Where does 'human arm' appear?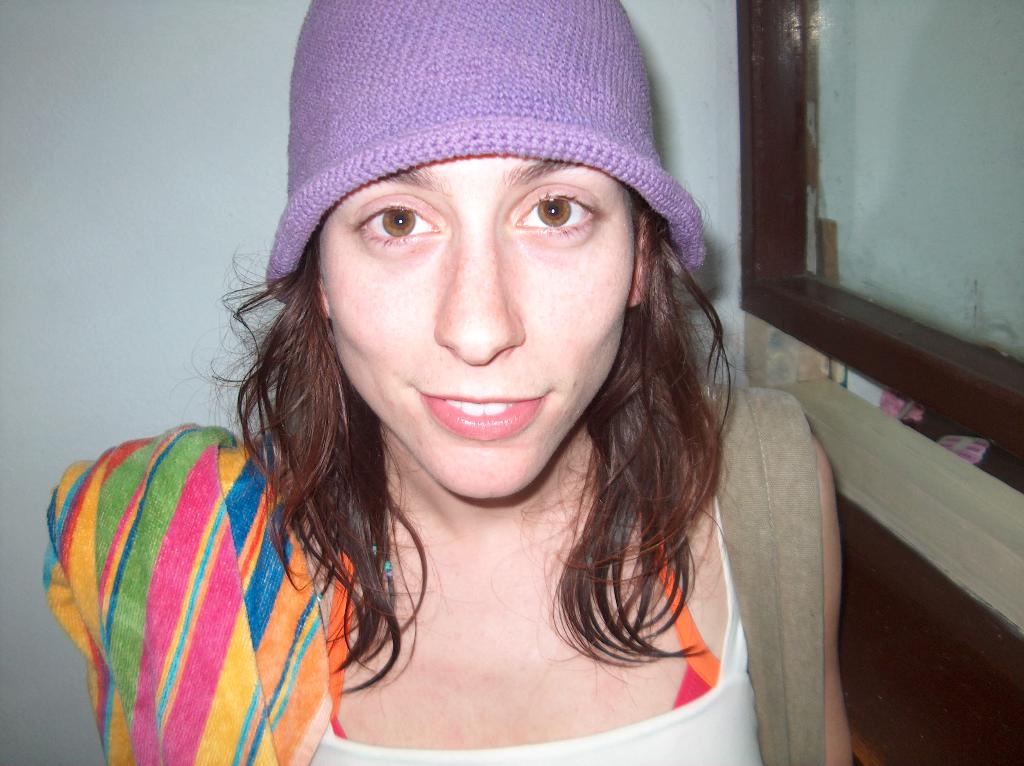
Appears at [761,431,861,765].
